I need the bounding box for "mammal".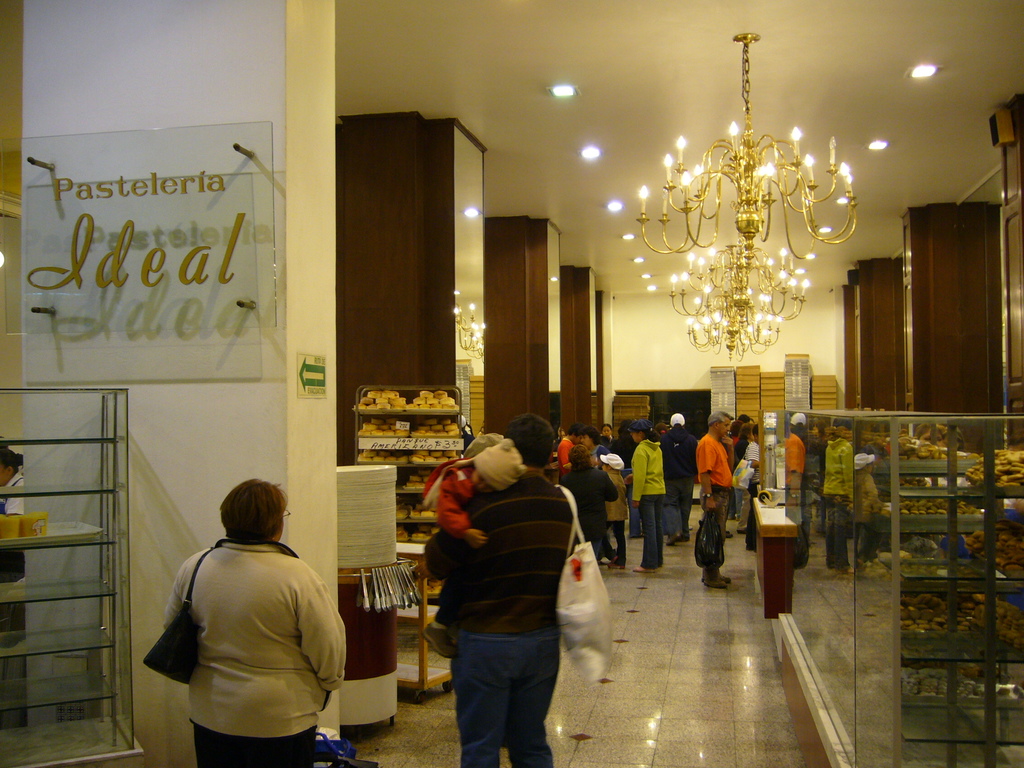
Here it is: <region>627, 413, 669, 572</region>.
